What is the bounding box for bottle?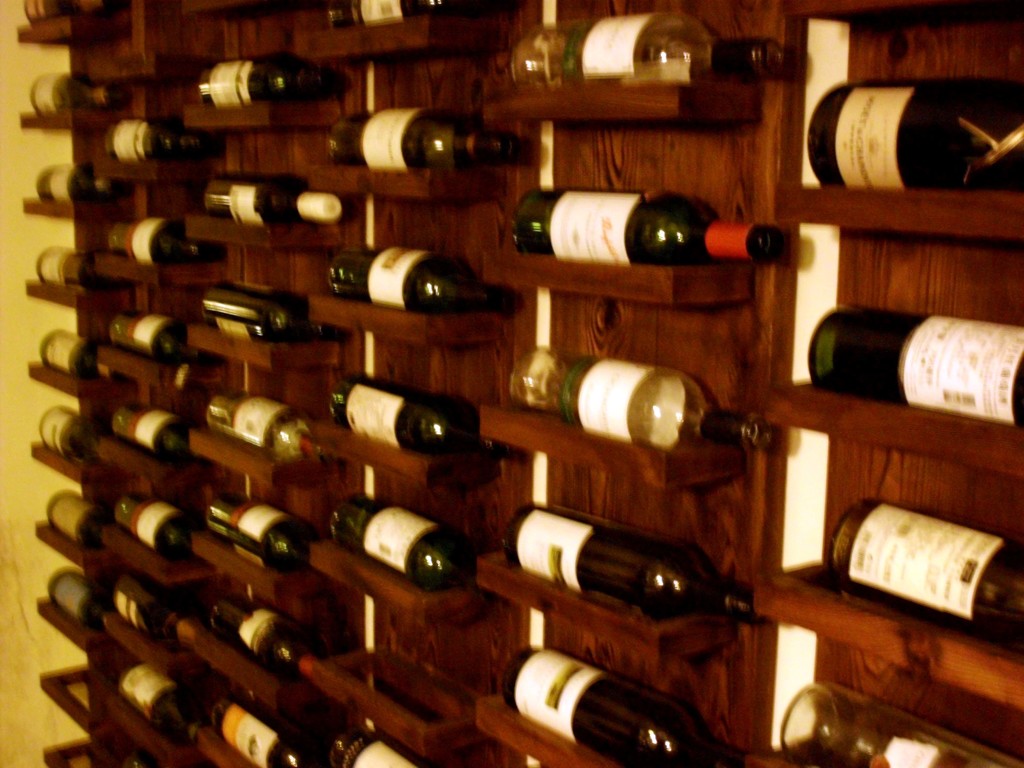
[206,173,342,227].
